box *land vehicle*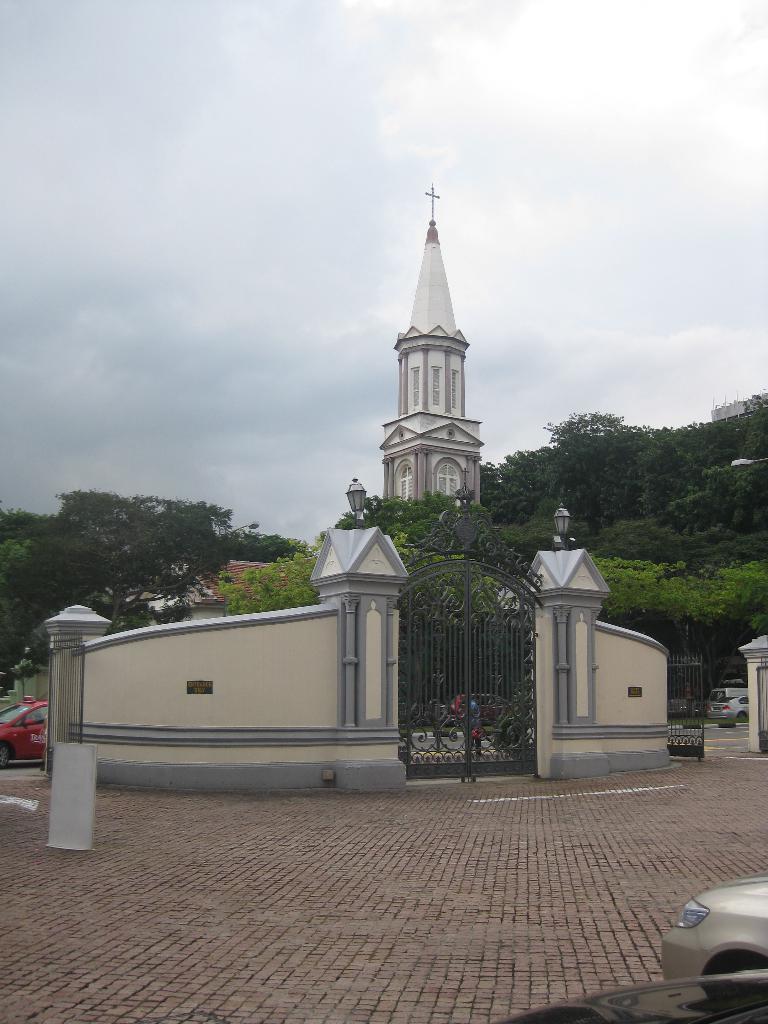
rect(438, 696, 515, 724)
